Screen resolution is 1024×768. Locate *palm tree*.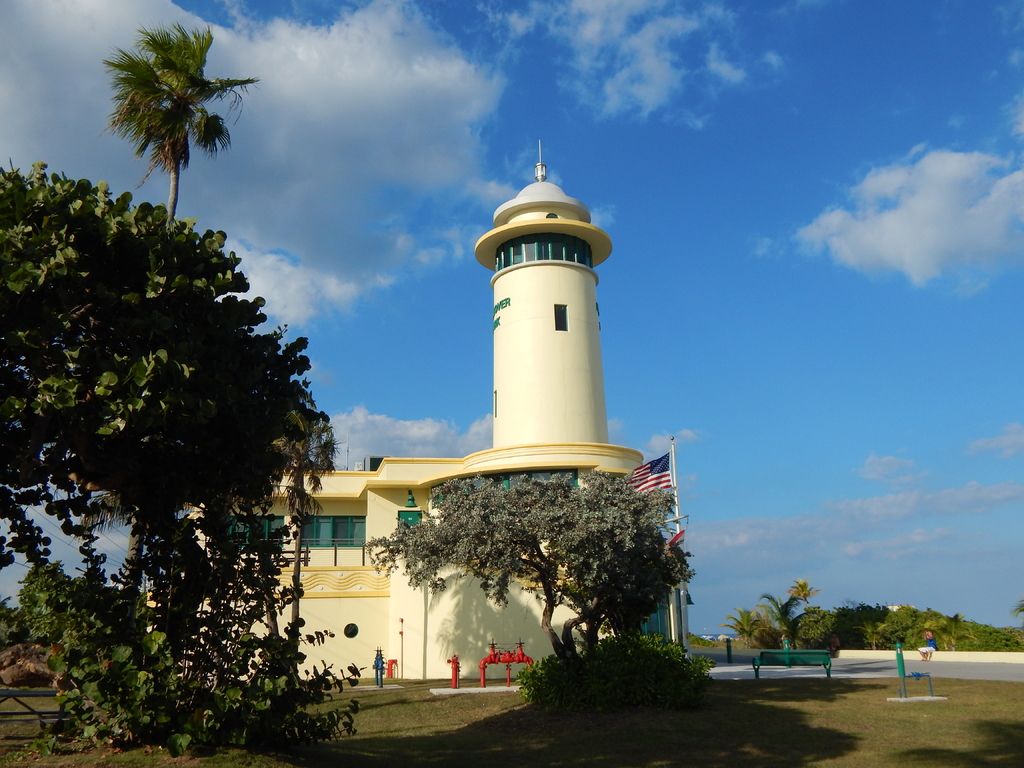
[729, 613, 773, 653].
